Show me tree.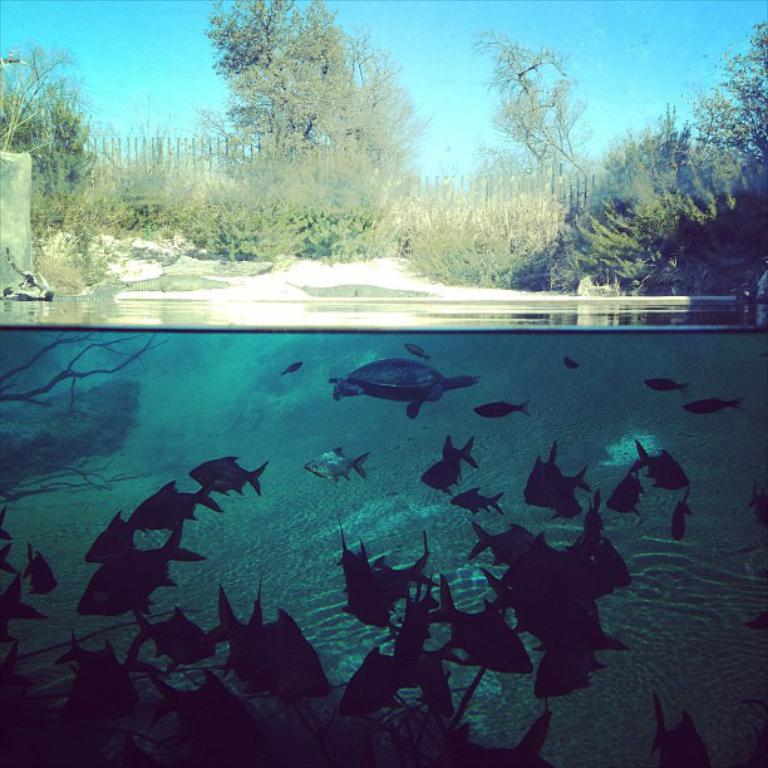
tree is here: bbox=[701, 20, 767, 169].
